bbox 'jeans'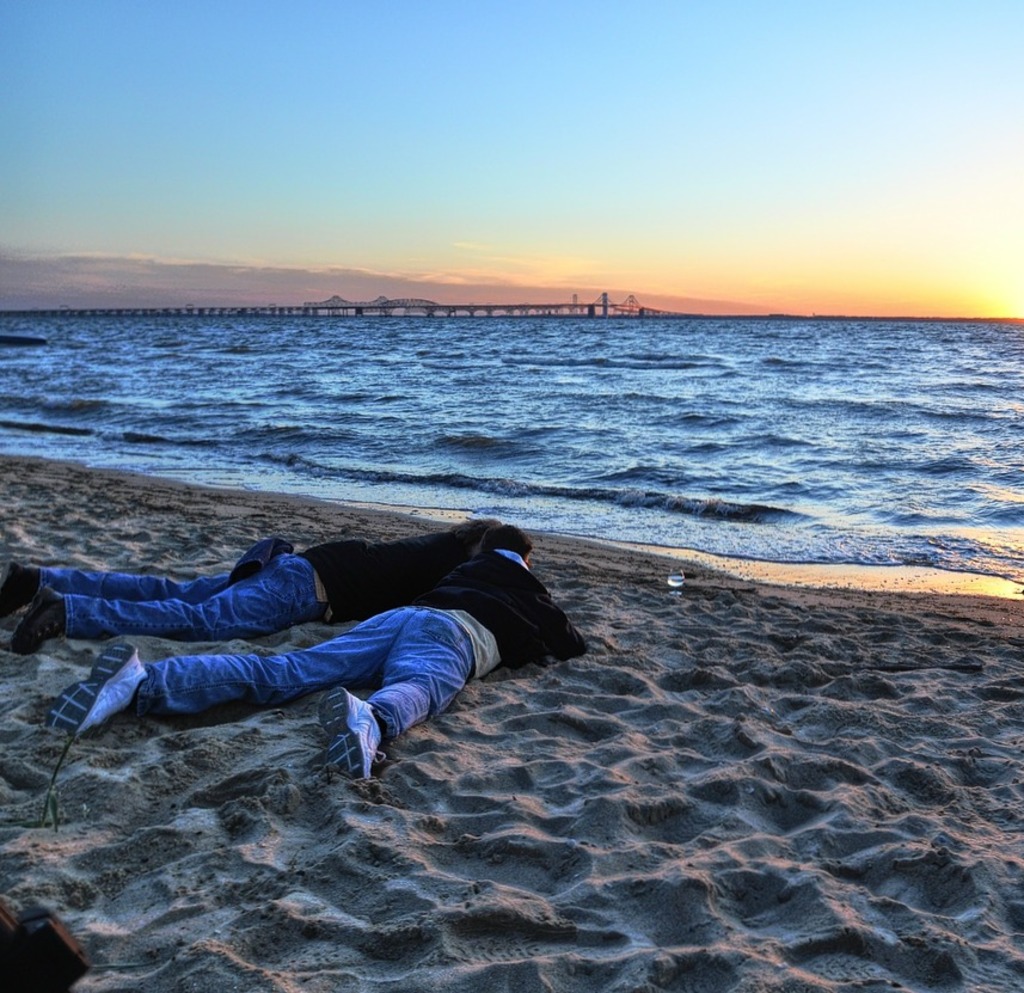
crop(47, 538, 313, 640)
